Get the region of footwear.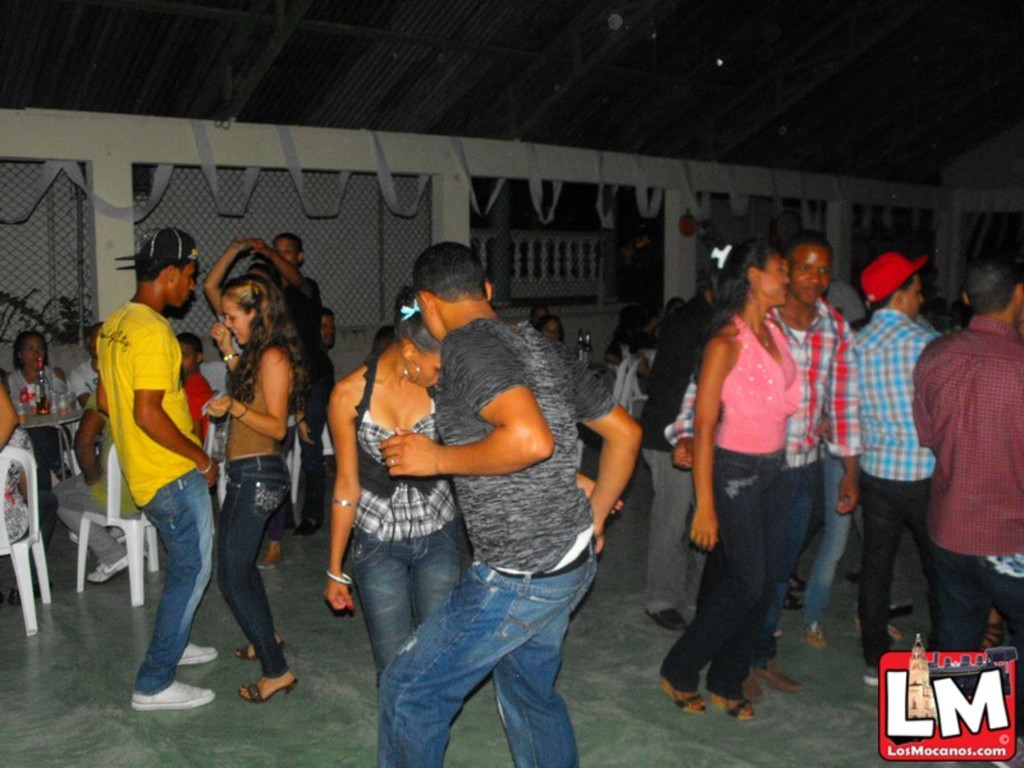
l=849, t=564, r=856, b=581.
